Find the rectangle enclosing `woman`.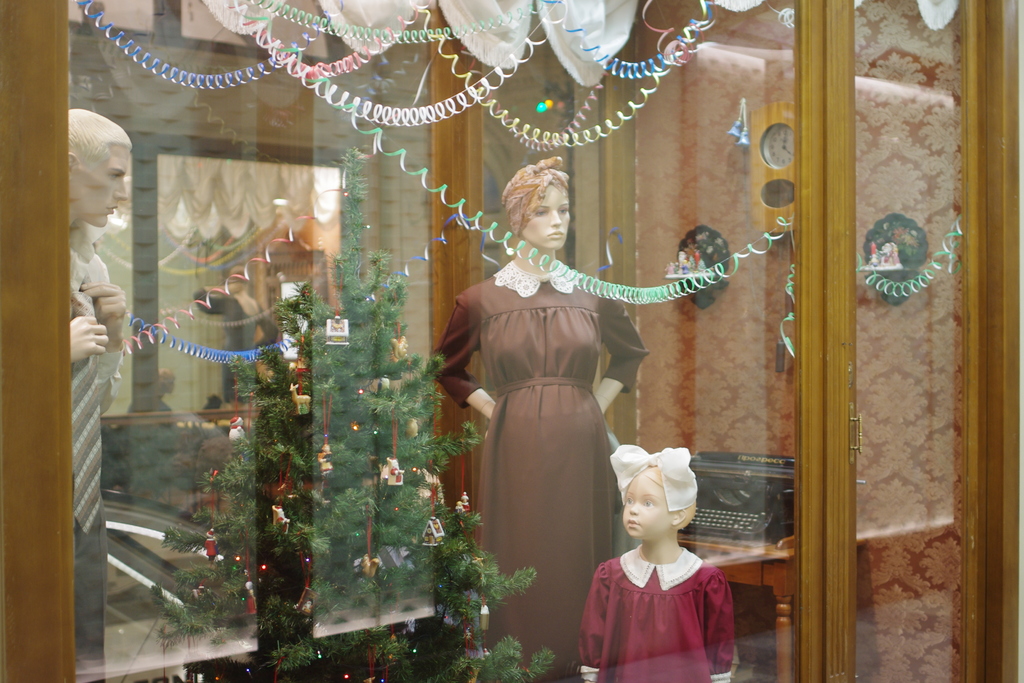
[x1=445, y1=151, x2=669, y2=657].
